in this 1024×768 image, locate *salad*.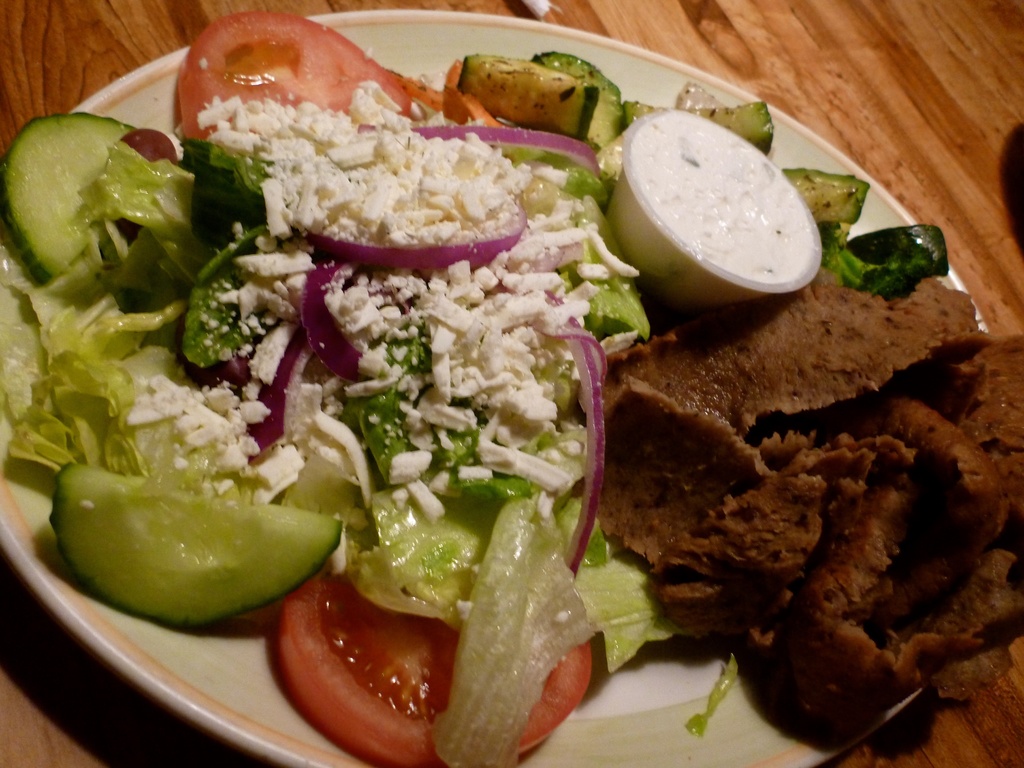
Bounding box: <region>0, 9, 1023, 767</region>.
